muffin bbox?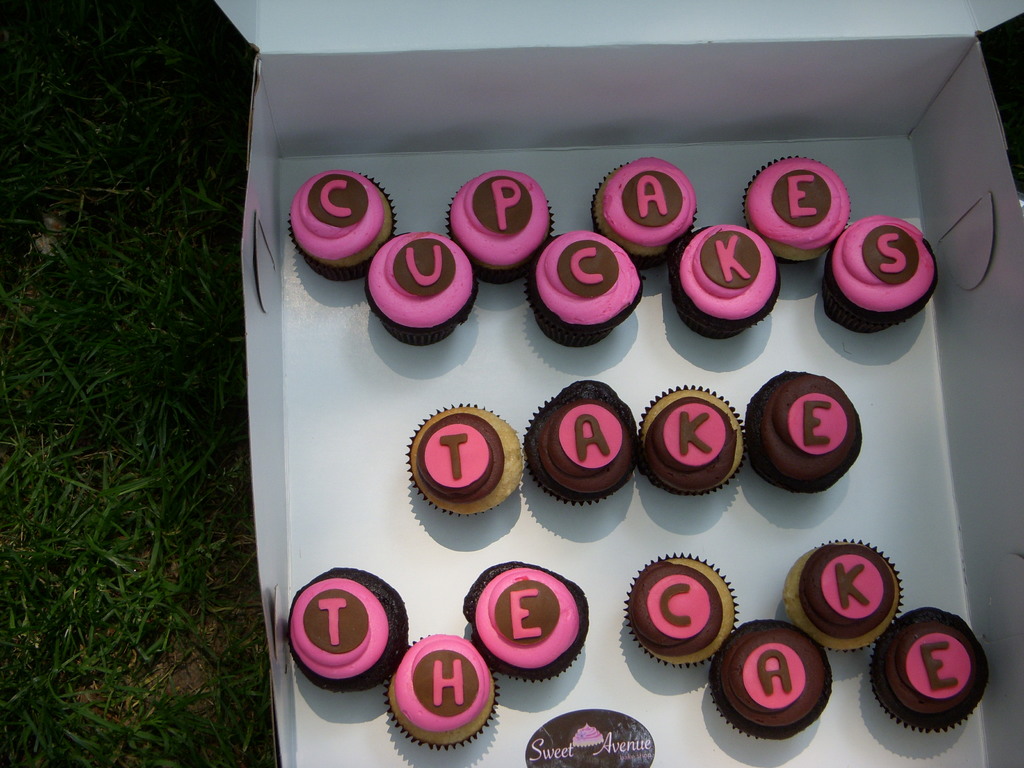
<box>464,553,589,685</box>
